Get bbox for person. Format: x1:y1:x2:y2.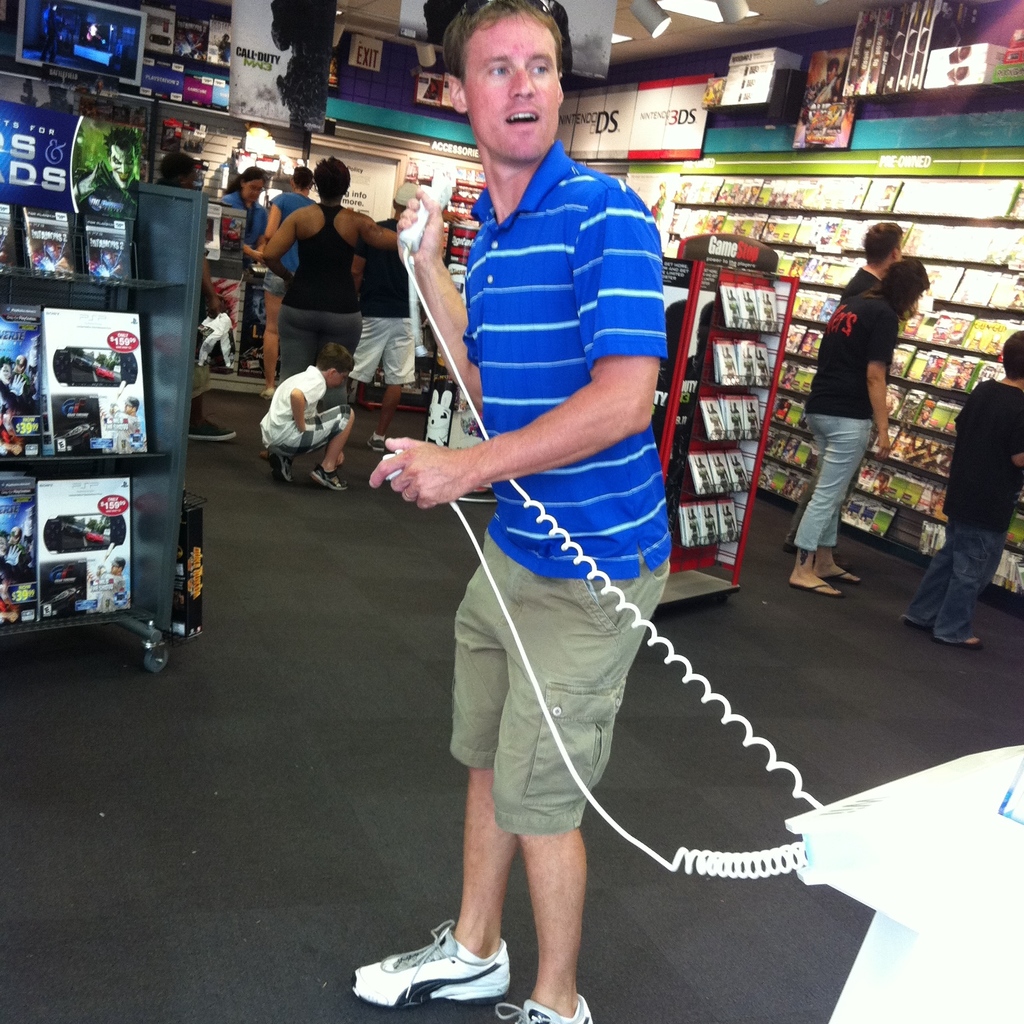
261:167:310:368.
